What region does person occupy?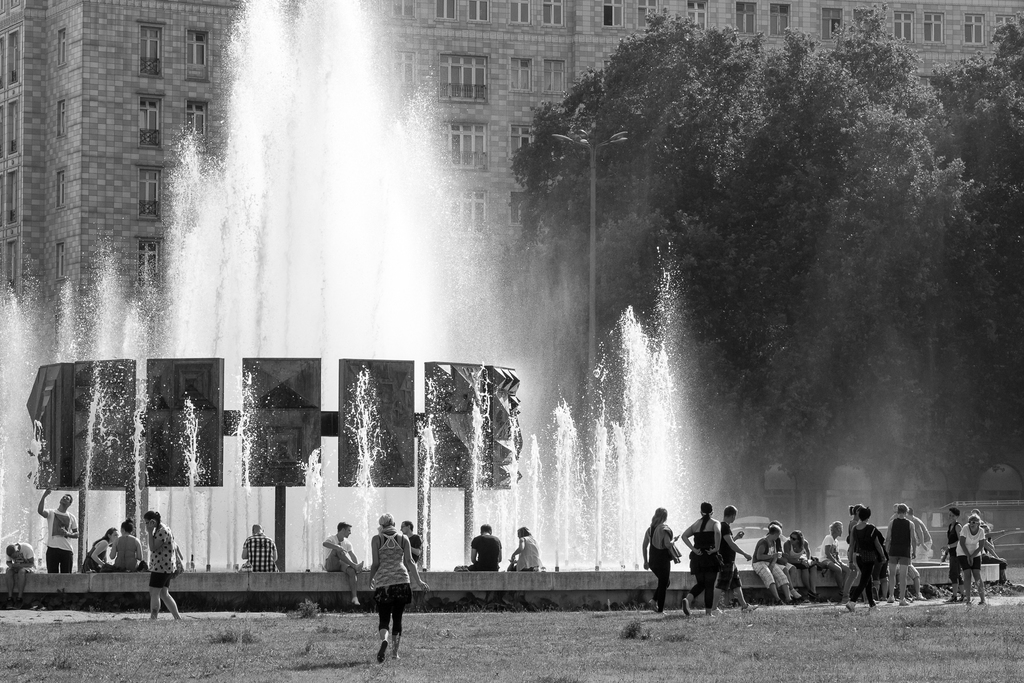
l=111, t=523, r=145, b=570.
